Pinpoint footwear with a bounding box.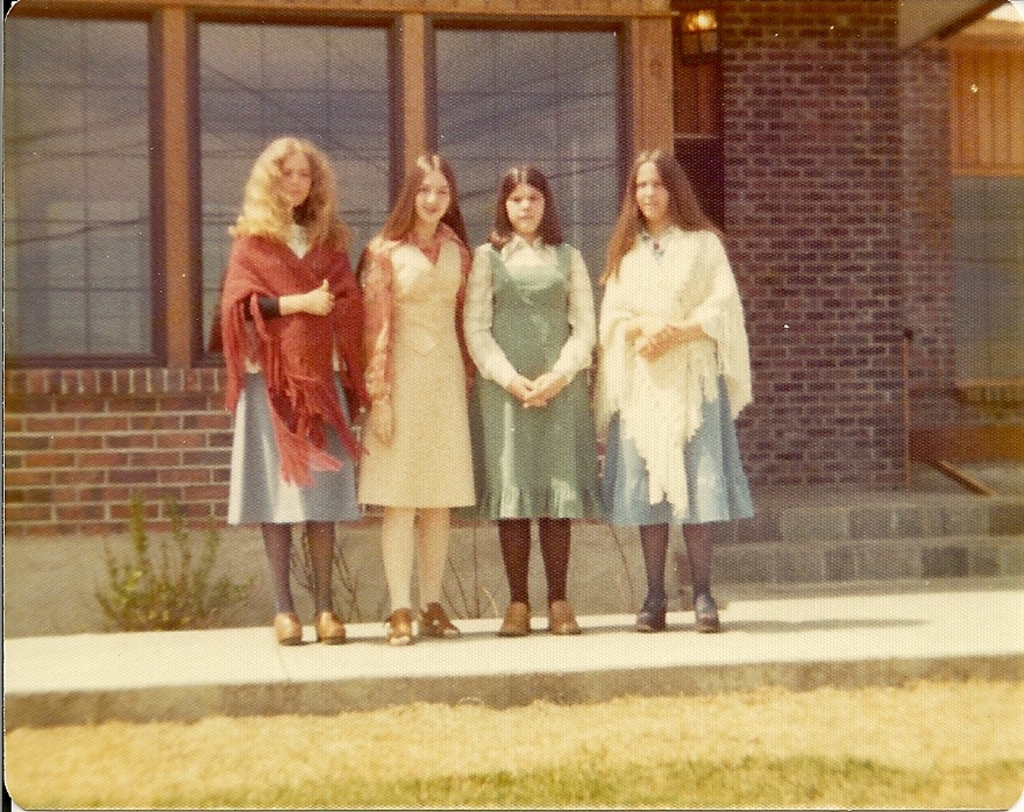
[695,597,716,629].
